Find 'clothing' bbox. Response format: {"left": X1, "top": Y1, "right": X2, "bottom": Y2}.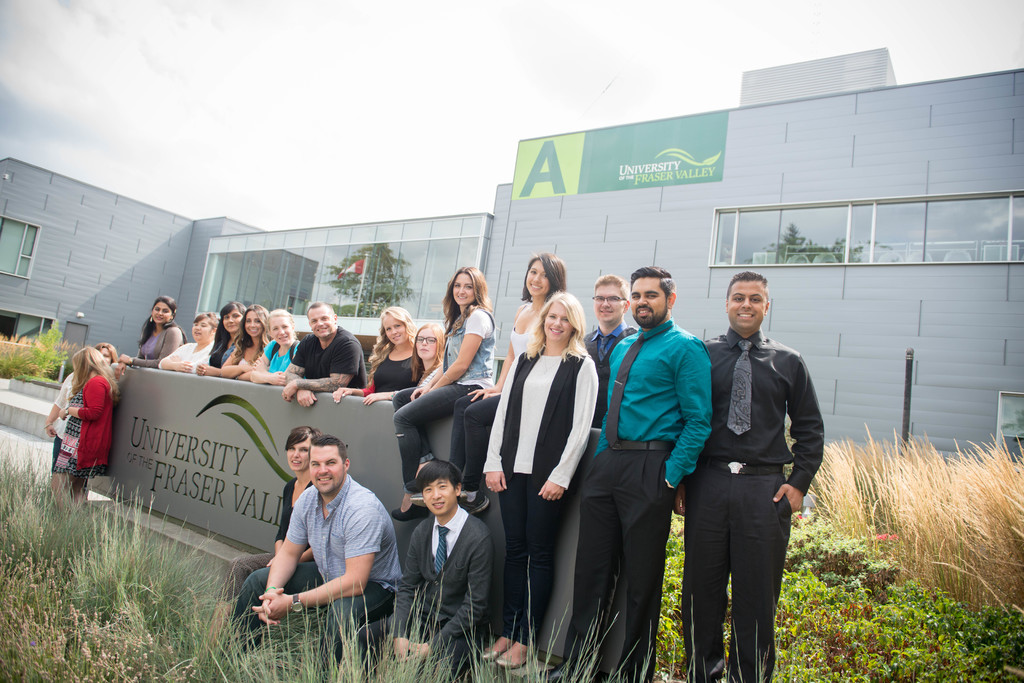
{"left": 222, "top": 476, "right": 311, "bottom": 599}.
